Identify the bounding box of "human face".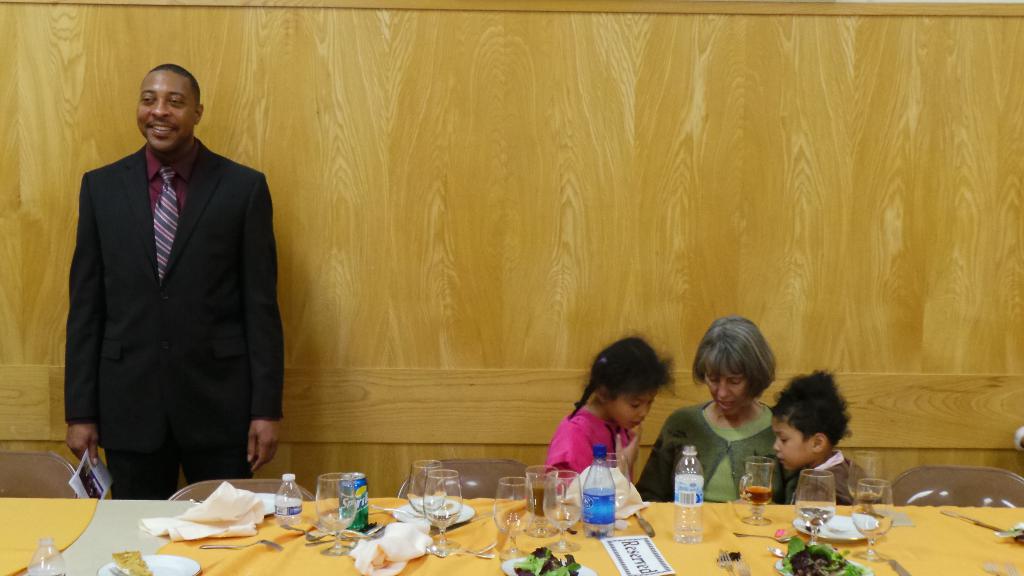
{"x1": 772, "y1": 412, "x2": 812, "y2": 472}.
